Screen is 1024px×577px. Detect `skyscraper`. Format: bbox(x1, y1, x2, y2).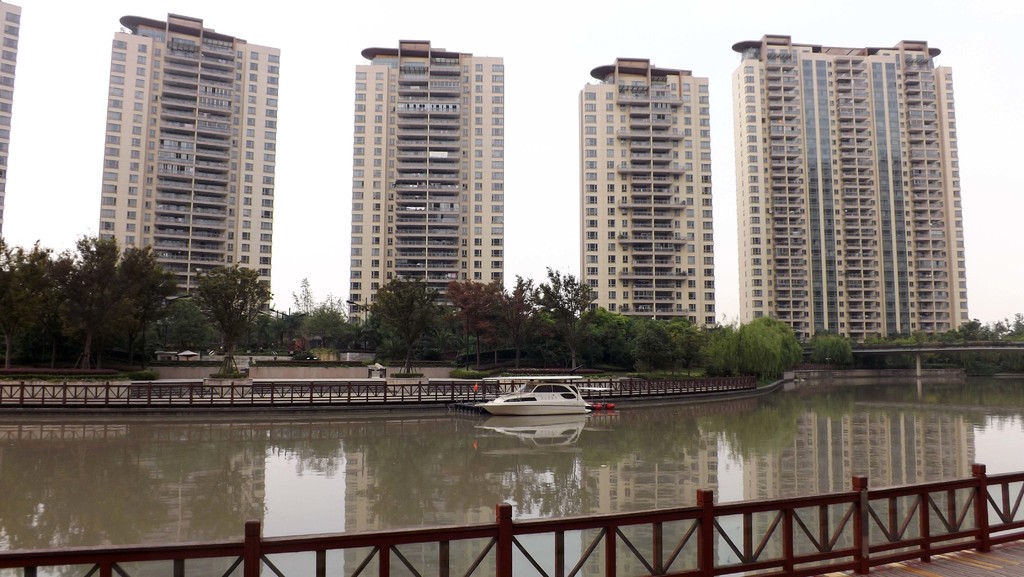
bbox(703, 36, 983, 350).
